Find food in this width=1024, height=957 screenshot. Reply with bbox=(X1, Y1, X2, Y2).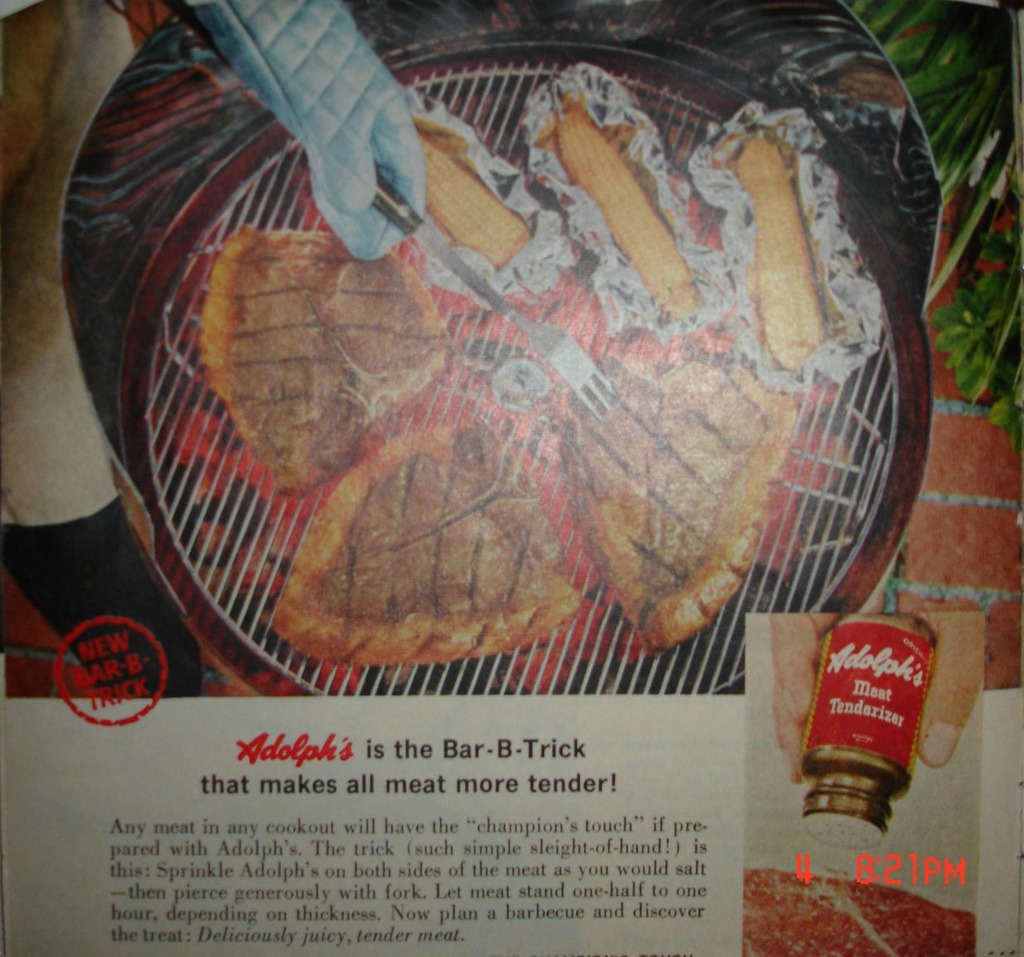
bbox=(728, 128, 831, 359).
